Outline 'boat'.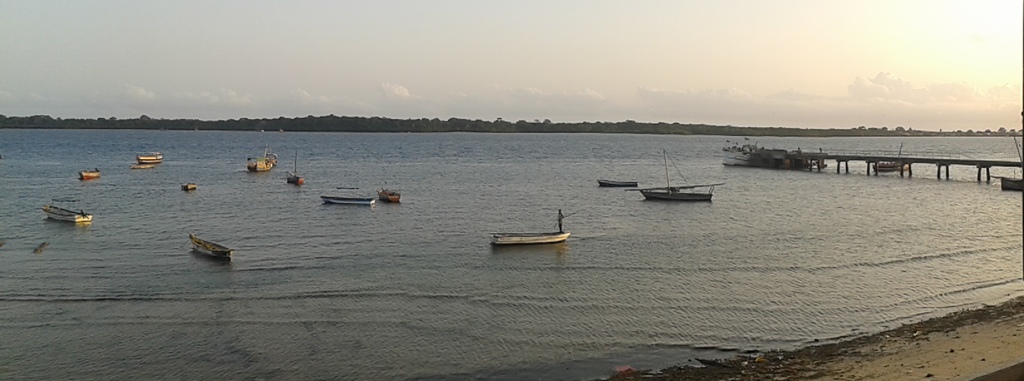
Outline: [283, 143, 307, 185].
